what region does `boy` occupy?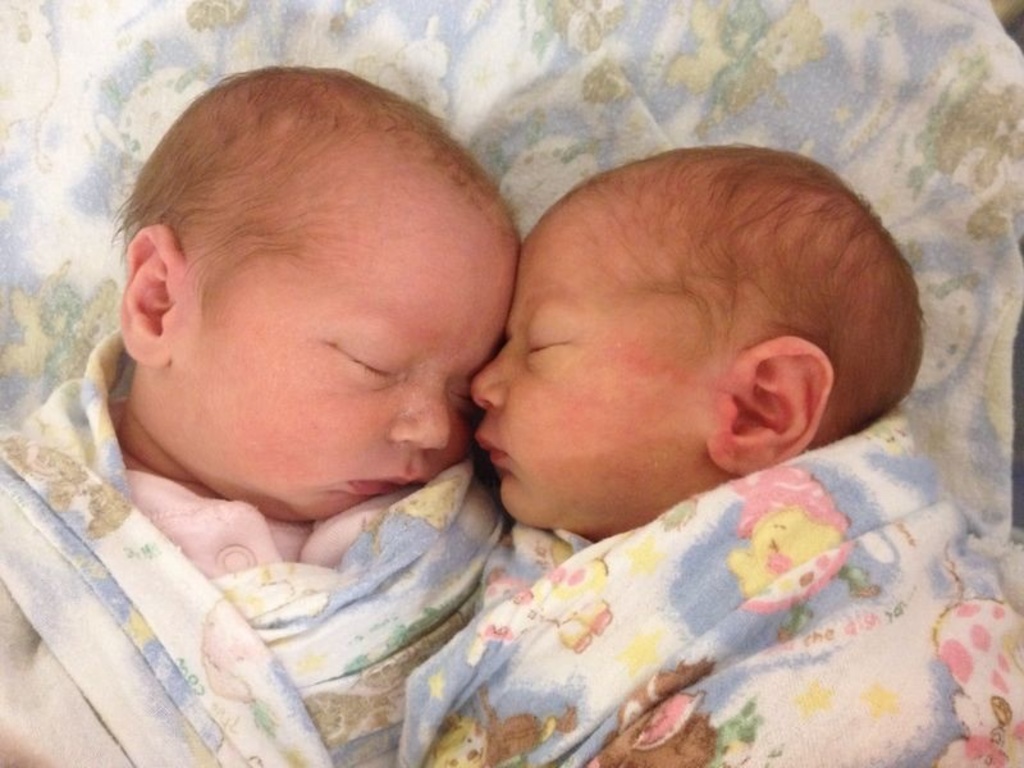
x1=10, y1=83, x2=621, y2=753.
